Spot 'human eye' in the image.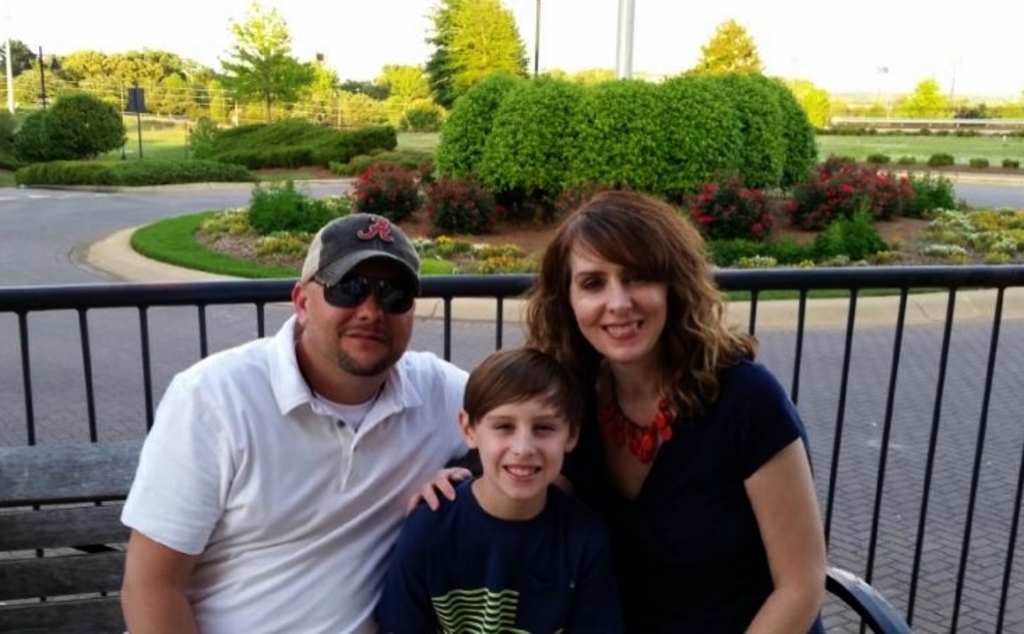
'human eye' found at [578,274,610,292].
